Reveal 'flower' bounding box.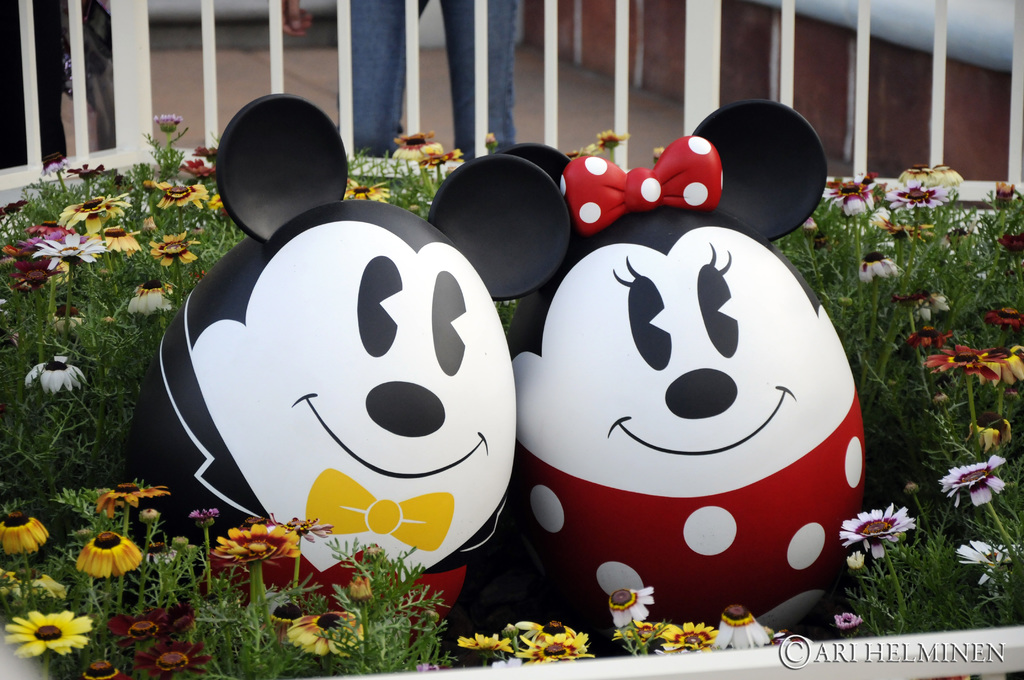
Revealed: box=[392, 134, 439, 152].
